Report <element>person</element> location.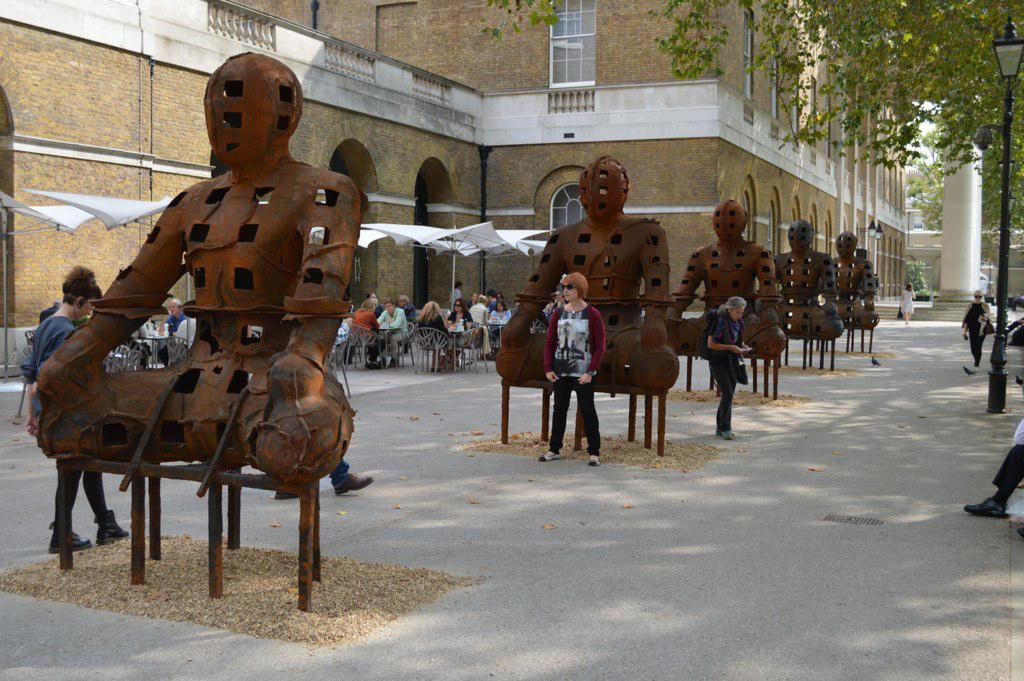
Report: detection(493, 146, 682, 396).
